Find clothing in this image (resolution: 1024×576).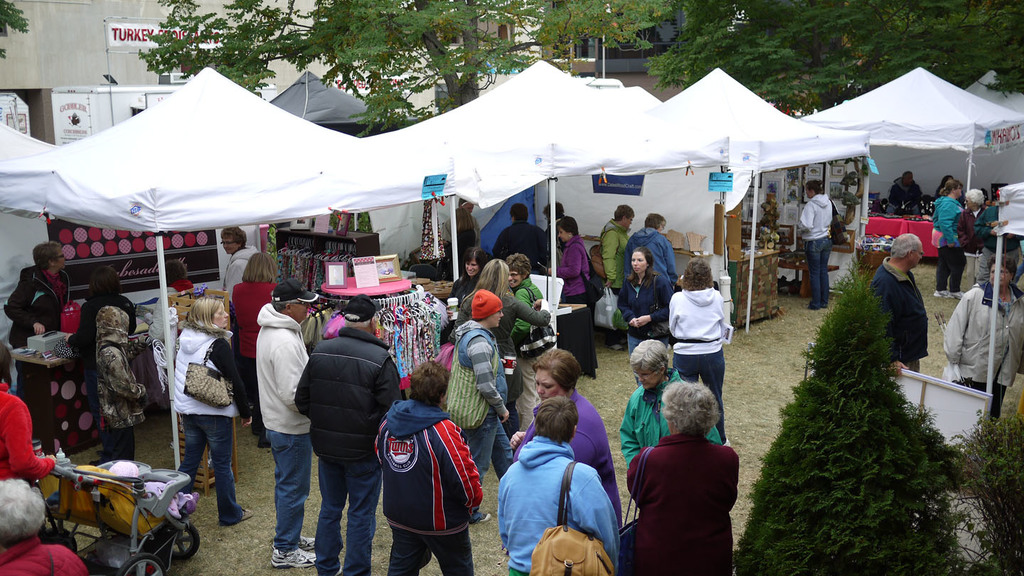
<region>950, 205, 984, 252</region>.
